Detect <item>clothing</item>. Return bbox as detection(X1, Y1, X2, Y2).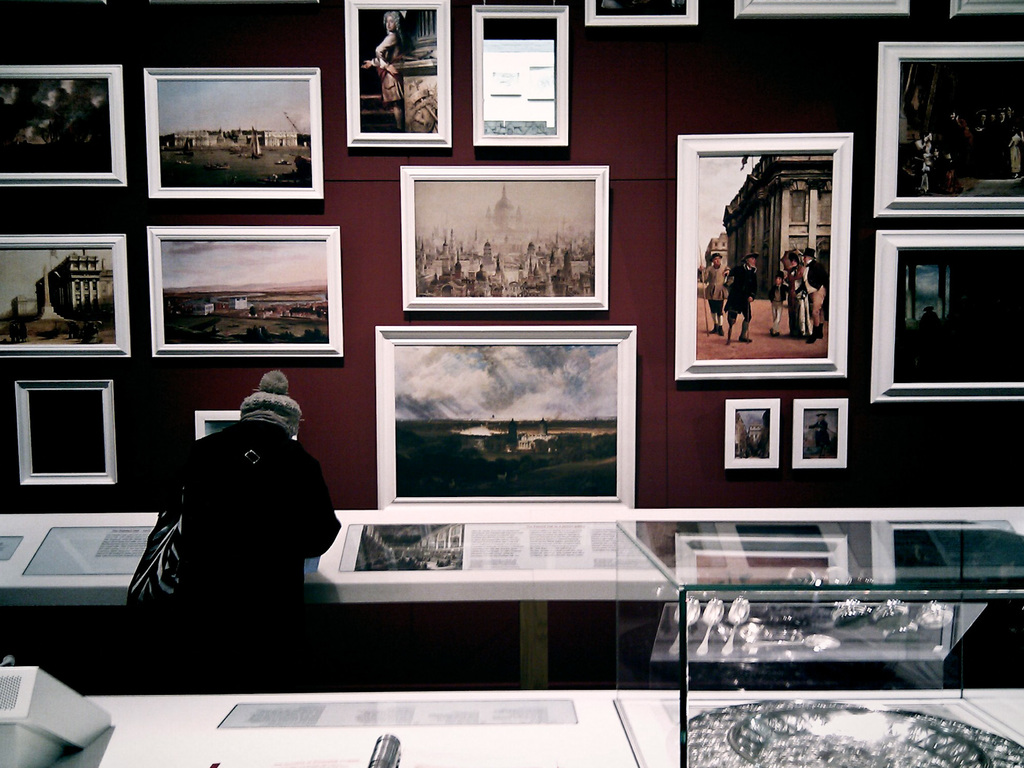
detection(700, 264, 732, 312).
